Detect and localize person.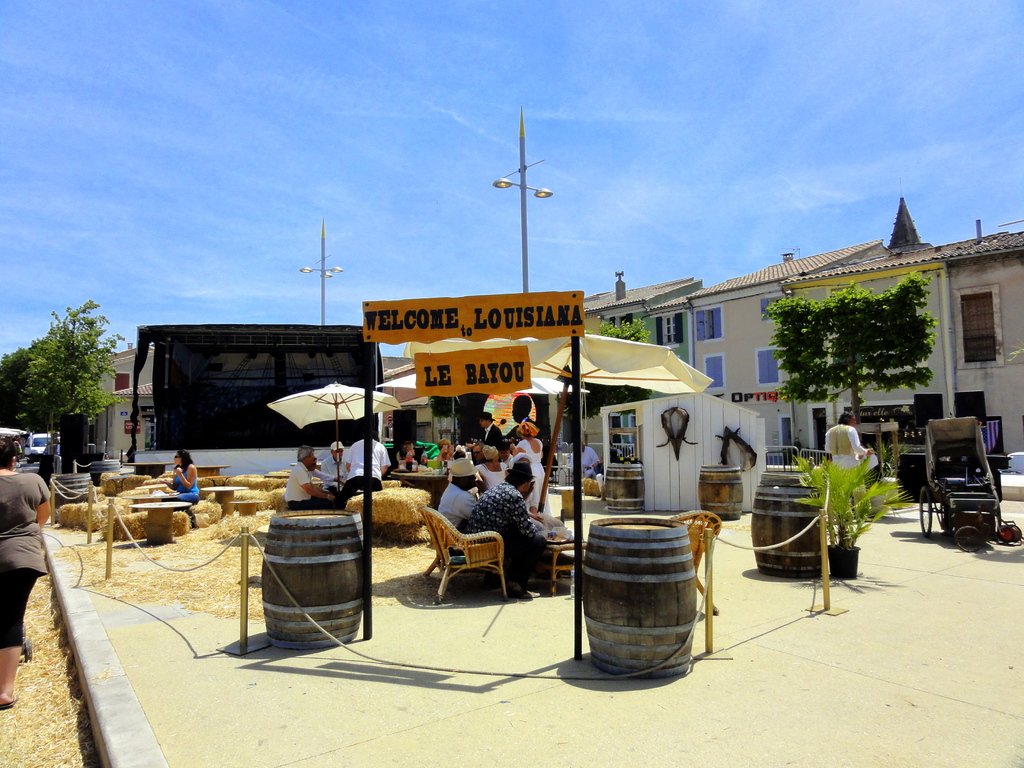
Localized at 401, 442, 417, 468.
